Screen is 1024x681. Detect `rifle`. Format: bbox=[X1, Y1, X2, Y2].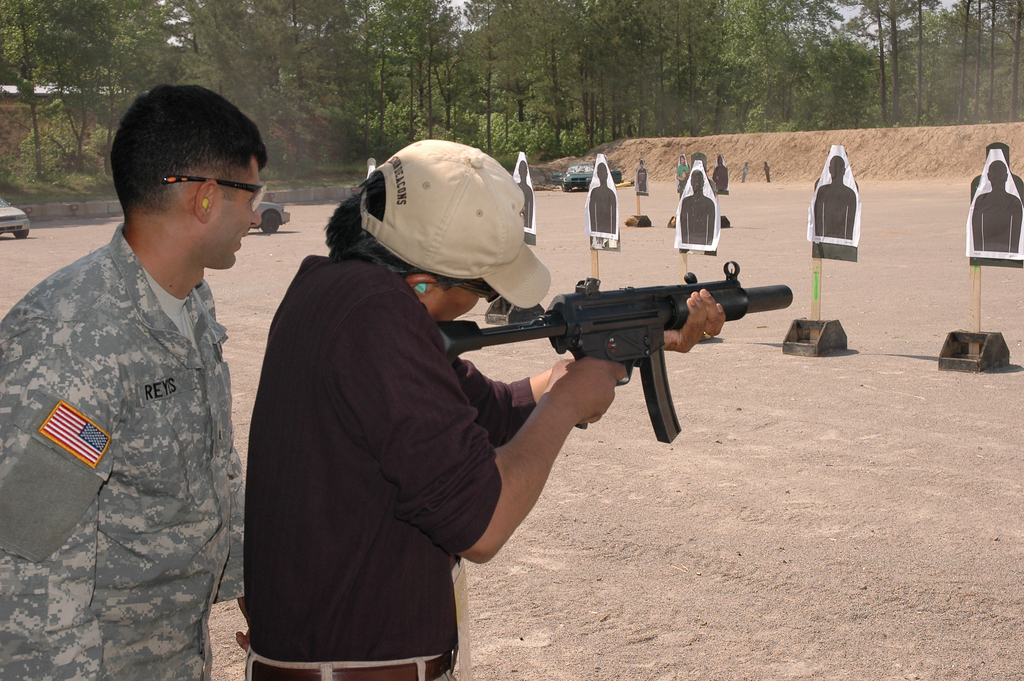
bbox=[454, 253, 791, 442].
